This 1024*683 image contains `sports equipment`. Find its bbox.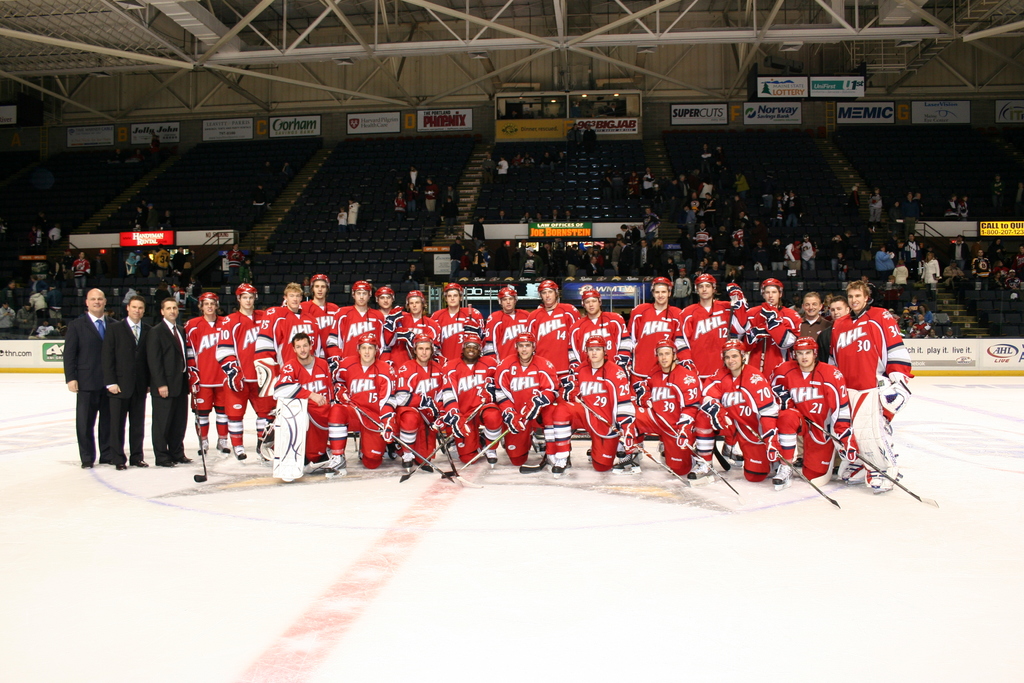
{"x1": 232, "y1": 442, "x2": 246, "y2": 462}.
